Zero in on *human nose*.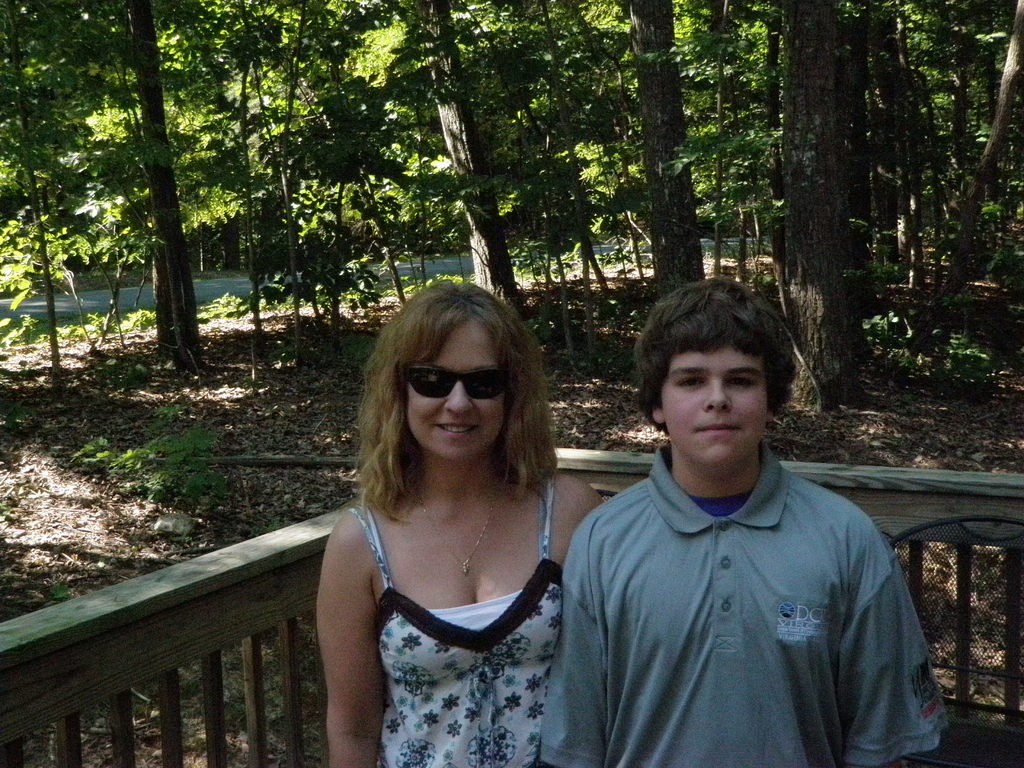
Zeroed in: x1=701 y1=375 x2=735 y2=410.
